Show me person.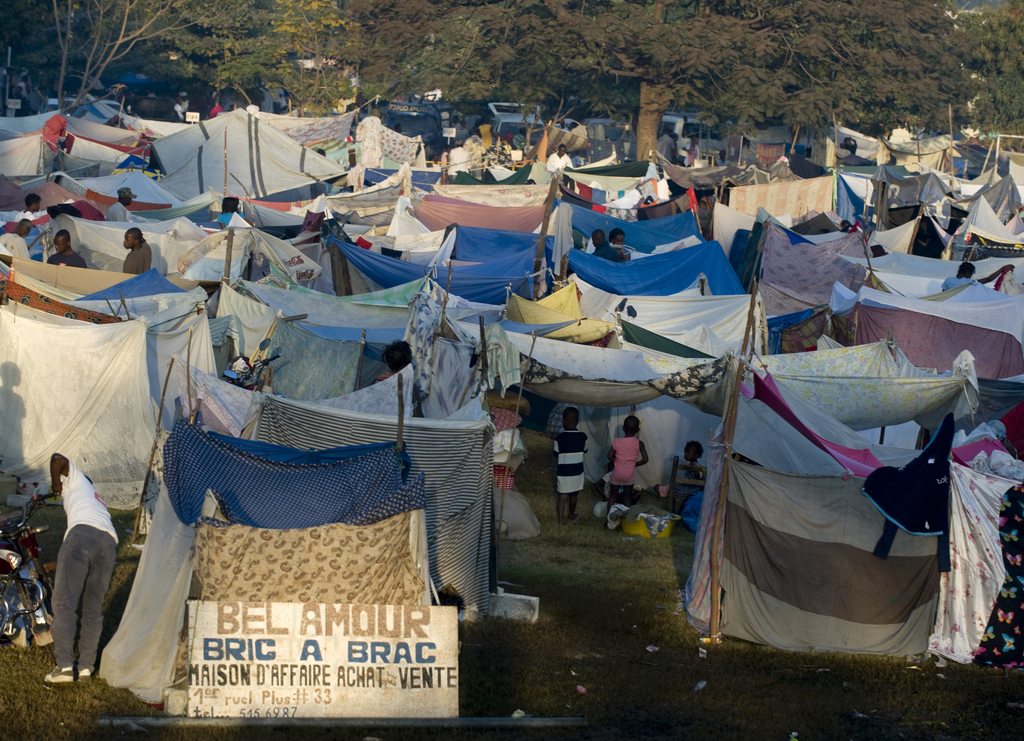
person is here: box=[942, 260, 981, 292].
